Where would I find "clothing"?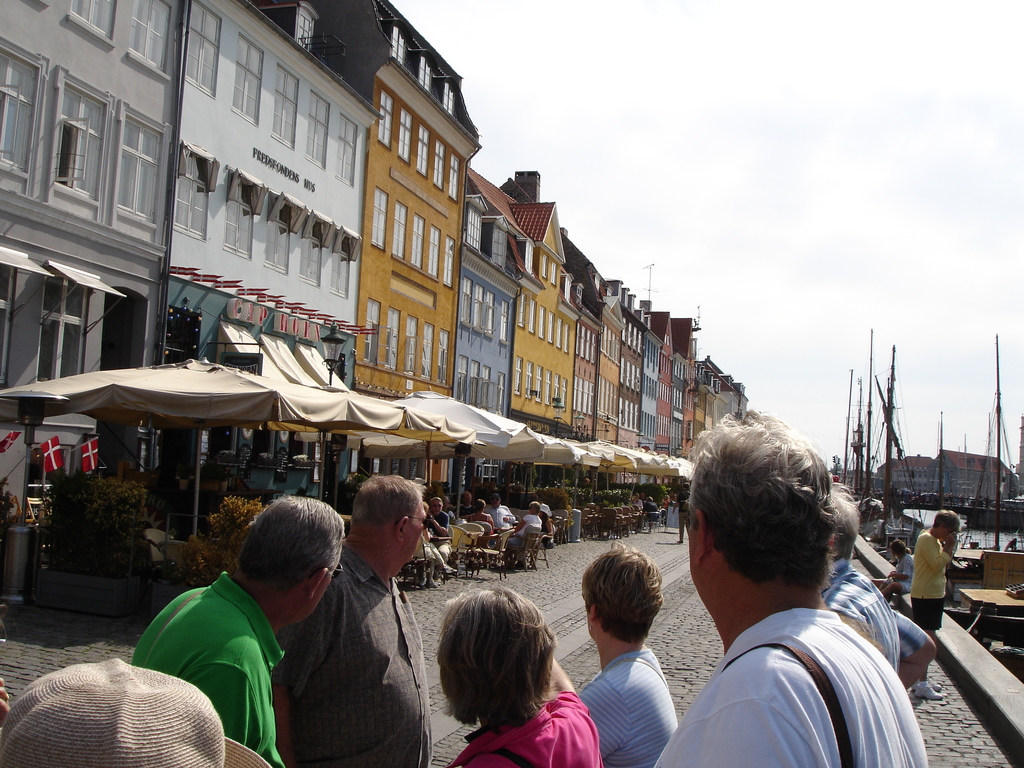
At left=901, top=527, right=948, bottom=632.
